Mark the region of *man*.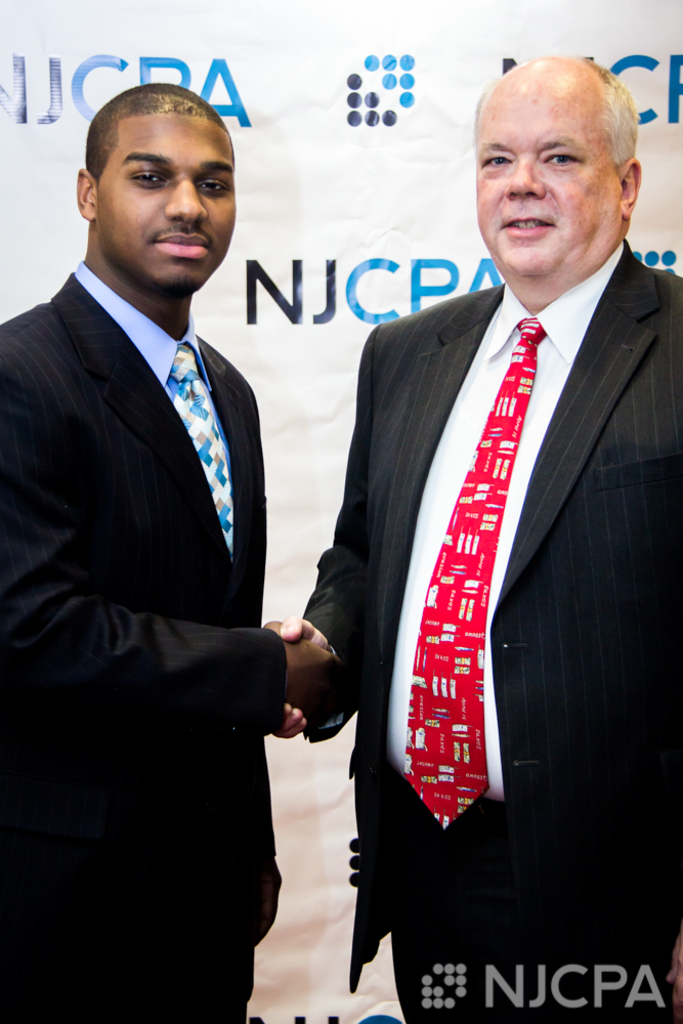
Region: detection(266, 47, 682, 1023).
